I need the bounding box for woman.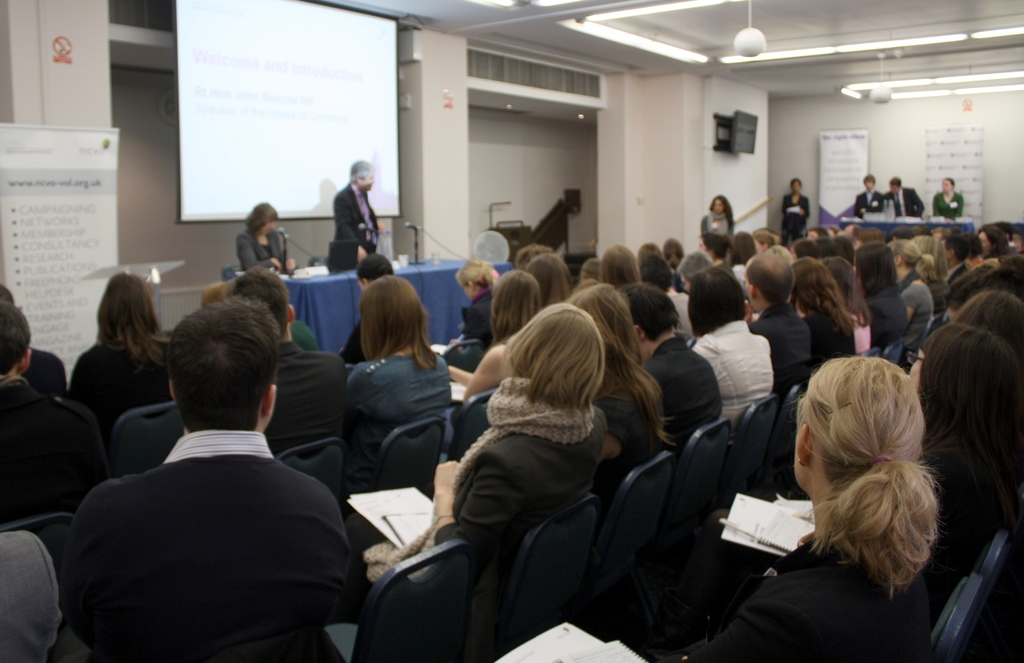
Here it is: bbox=[698, 194, 735, 244].
